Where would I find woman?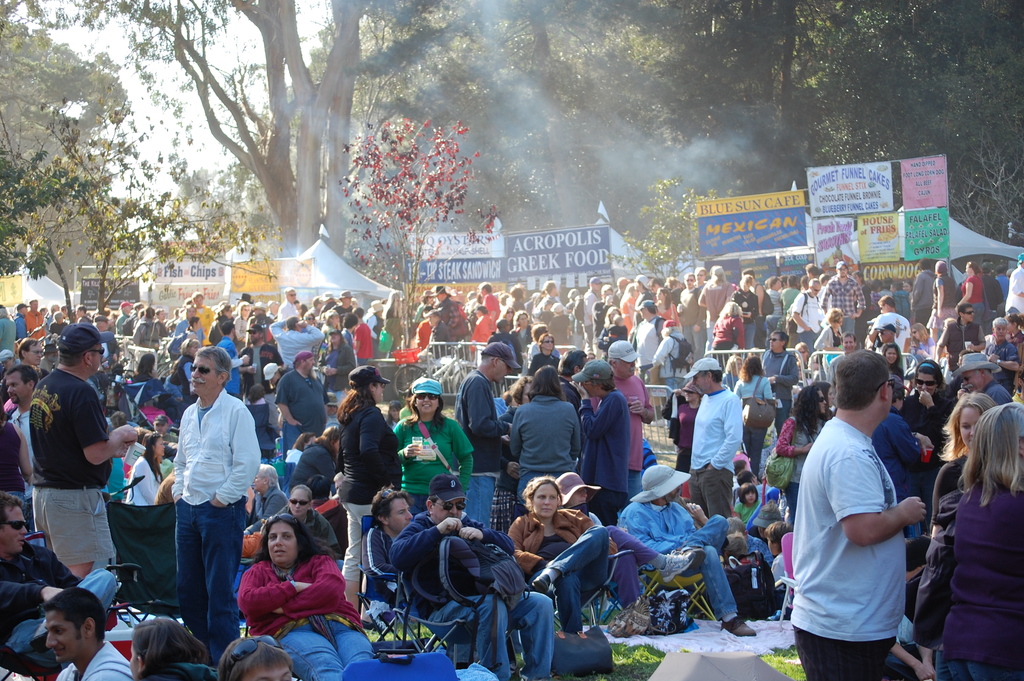
At 286 426 340 498.
